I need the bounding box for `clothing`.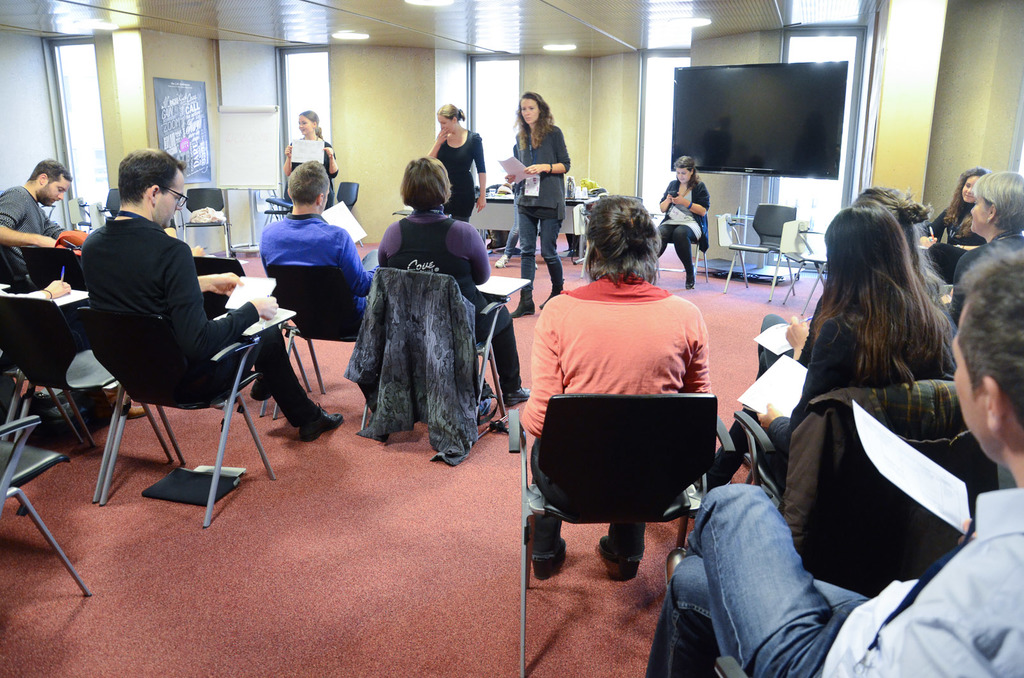
Here it is: {"left": 504, "top": 188, "right": 525, "bottom": 258}.
